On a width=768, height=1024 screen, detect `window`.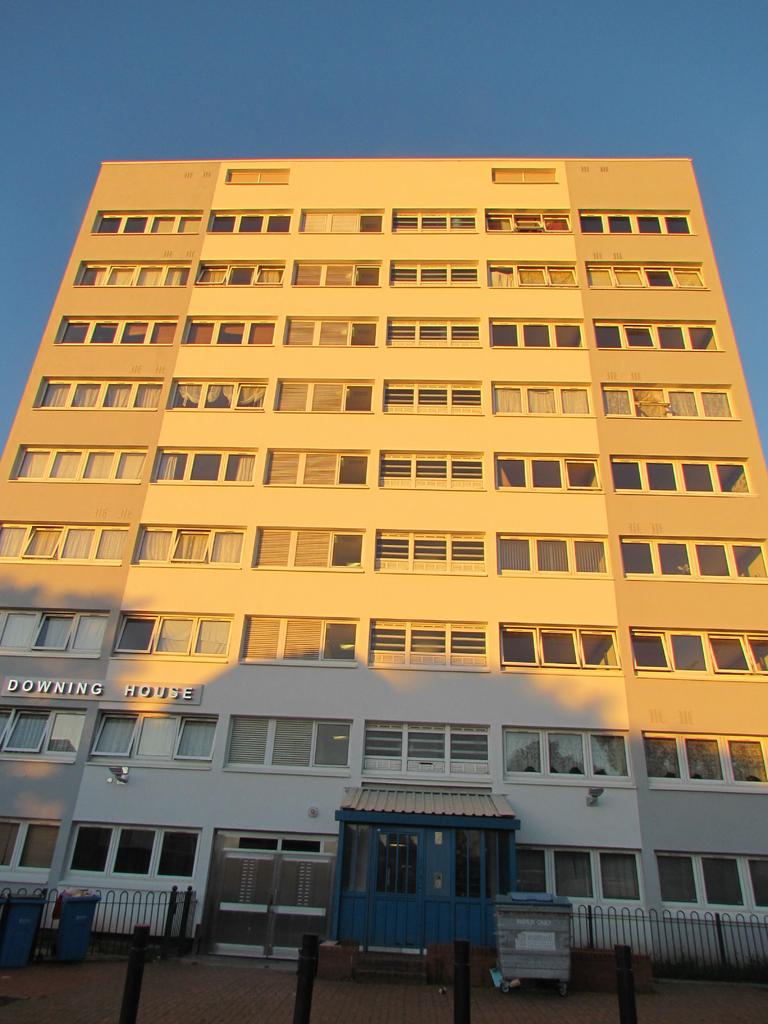
l=443, t=724, r=499, b=781.
